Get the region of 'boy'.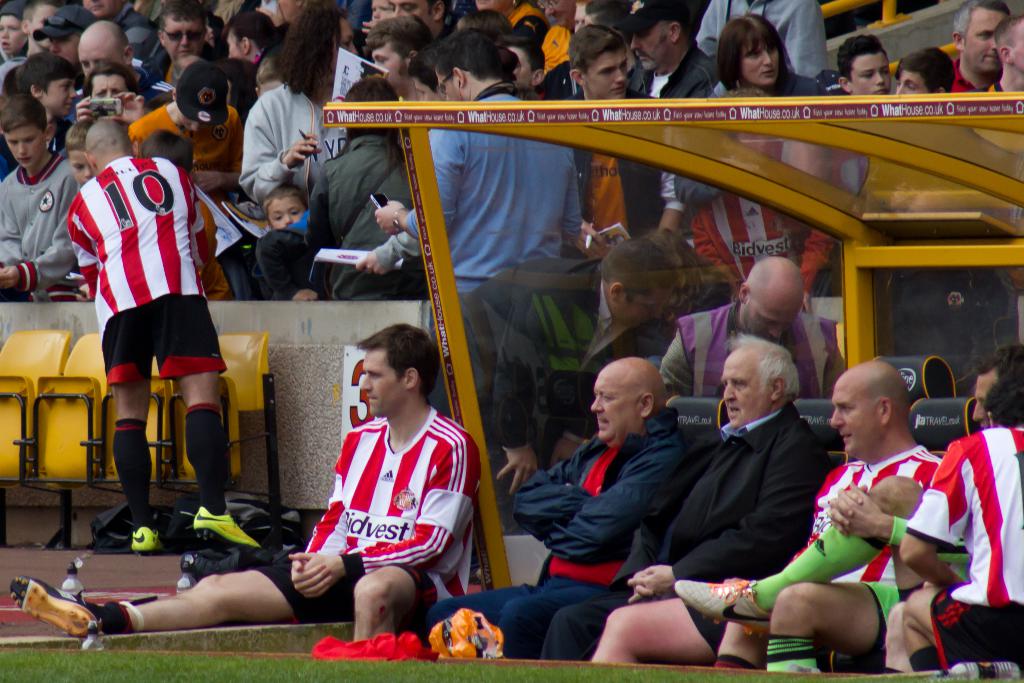
x1=8, y1=322, x2=479, y2=640.
